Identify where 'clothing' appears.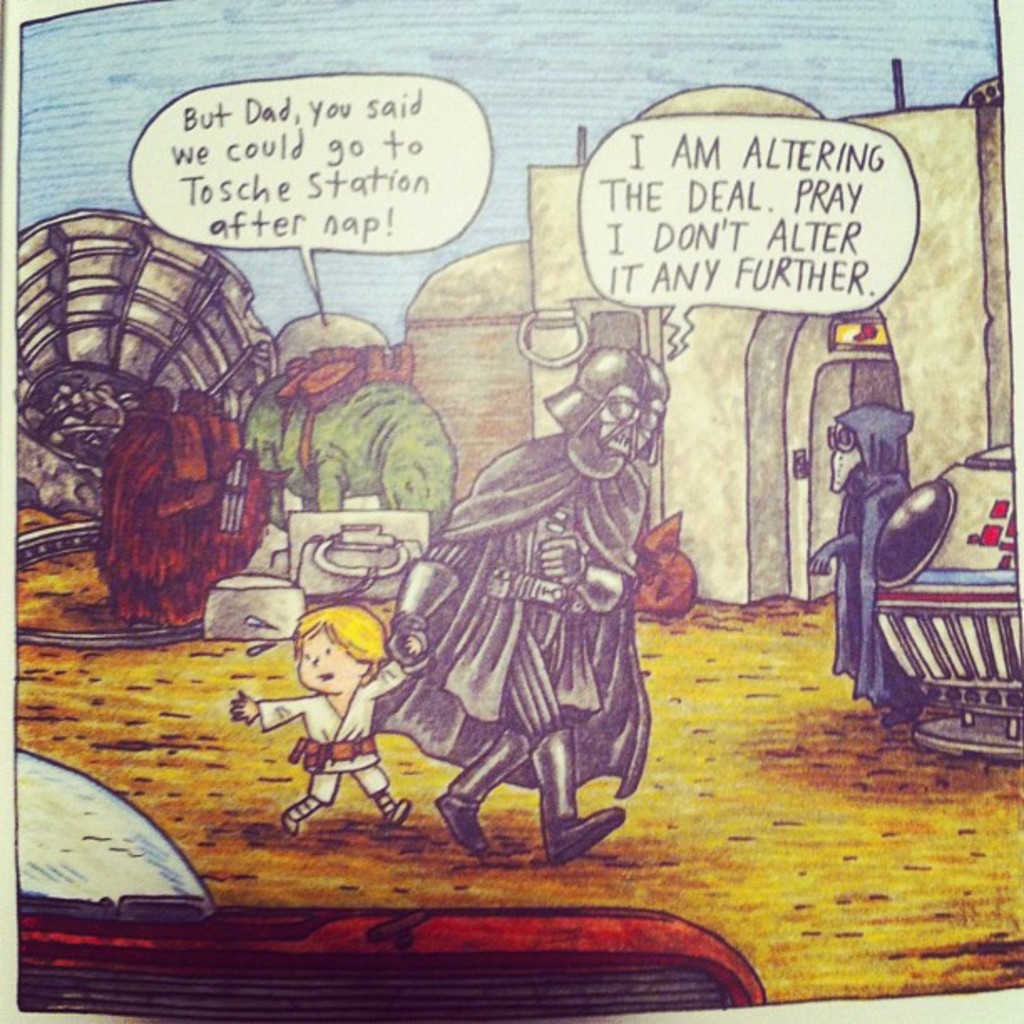
Appears at 264:668:418:812.
